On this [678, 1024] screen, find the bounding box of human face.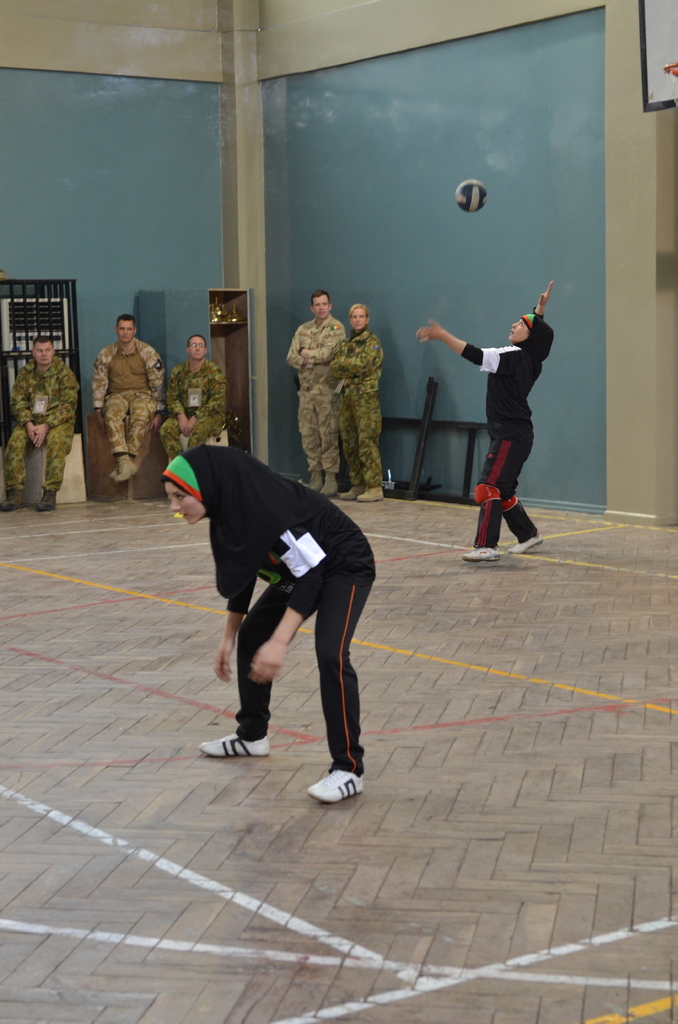
Bounding box: 507/305/547/346.
